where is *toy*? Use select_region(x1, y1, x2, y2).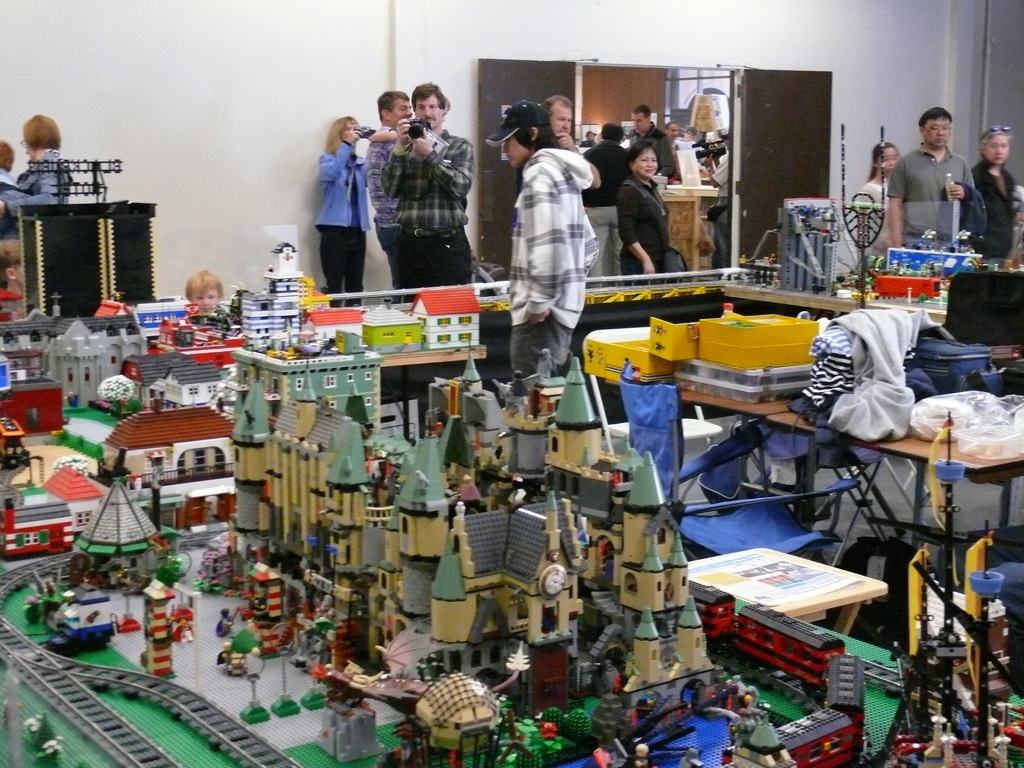
select_region(381, 664, 523, 767).
